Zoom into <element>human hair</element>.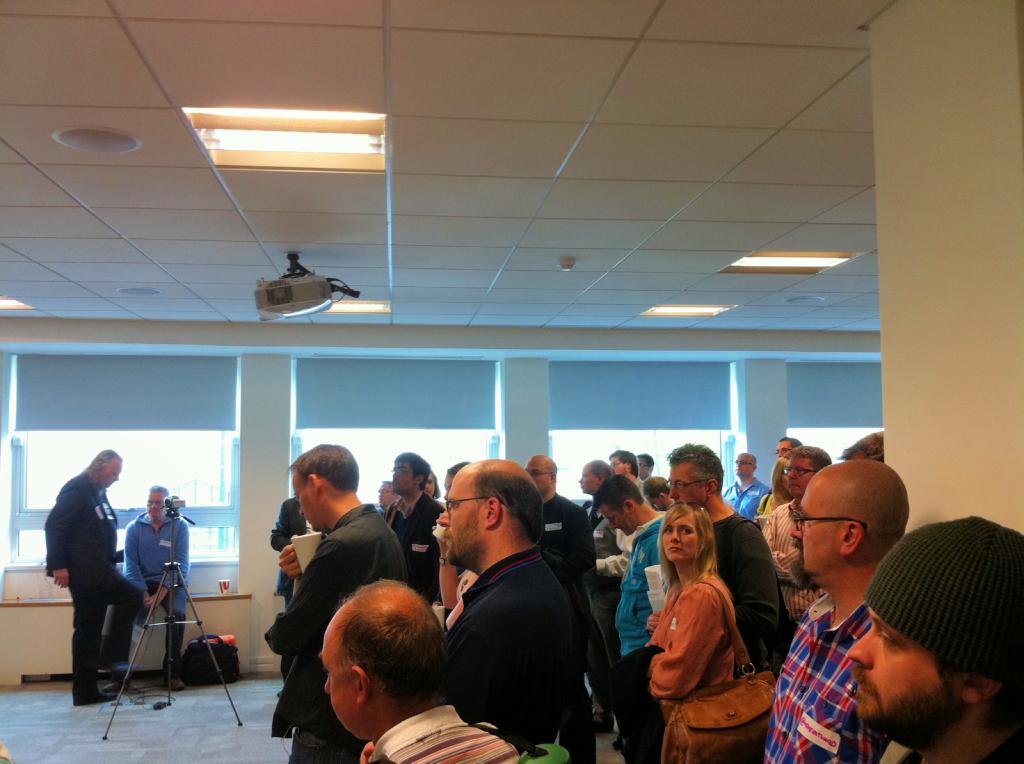
Zoom target: 80,447,121,481.
